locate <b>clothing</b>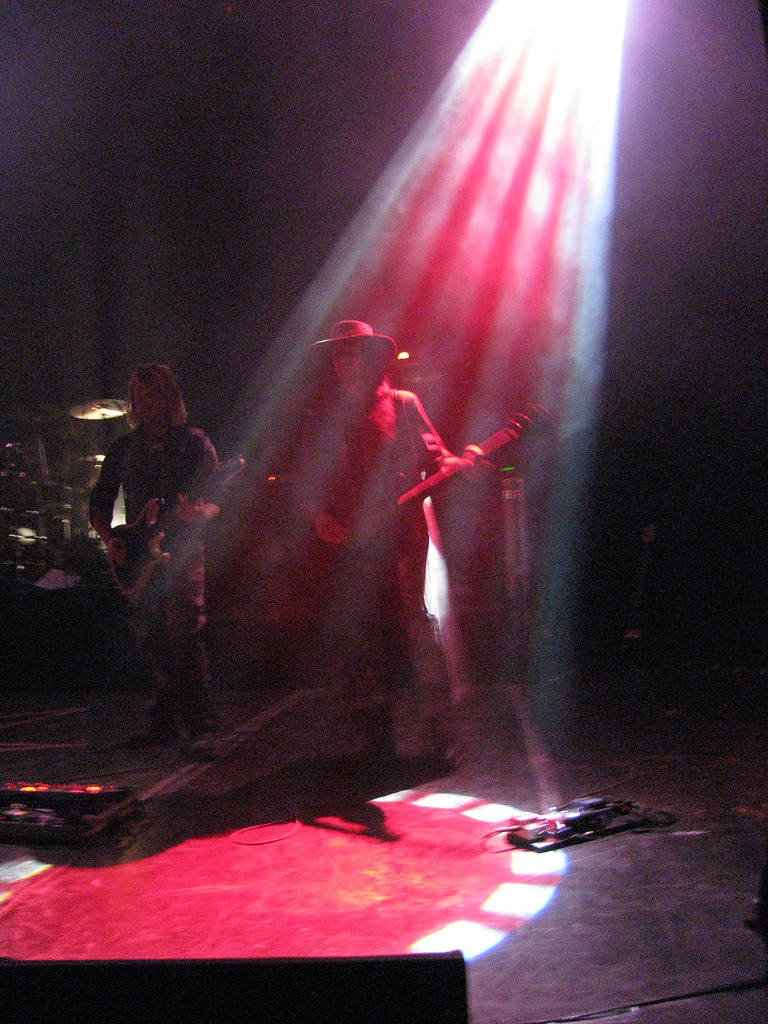
<box>95,431,228,715</box>
